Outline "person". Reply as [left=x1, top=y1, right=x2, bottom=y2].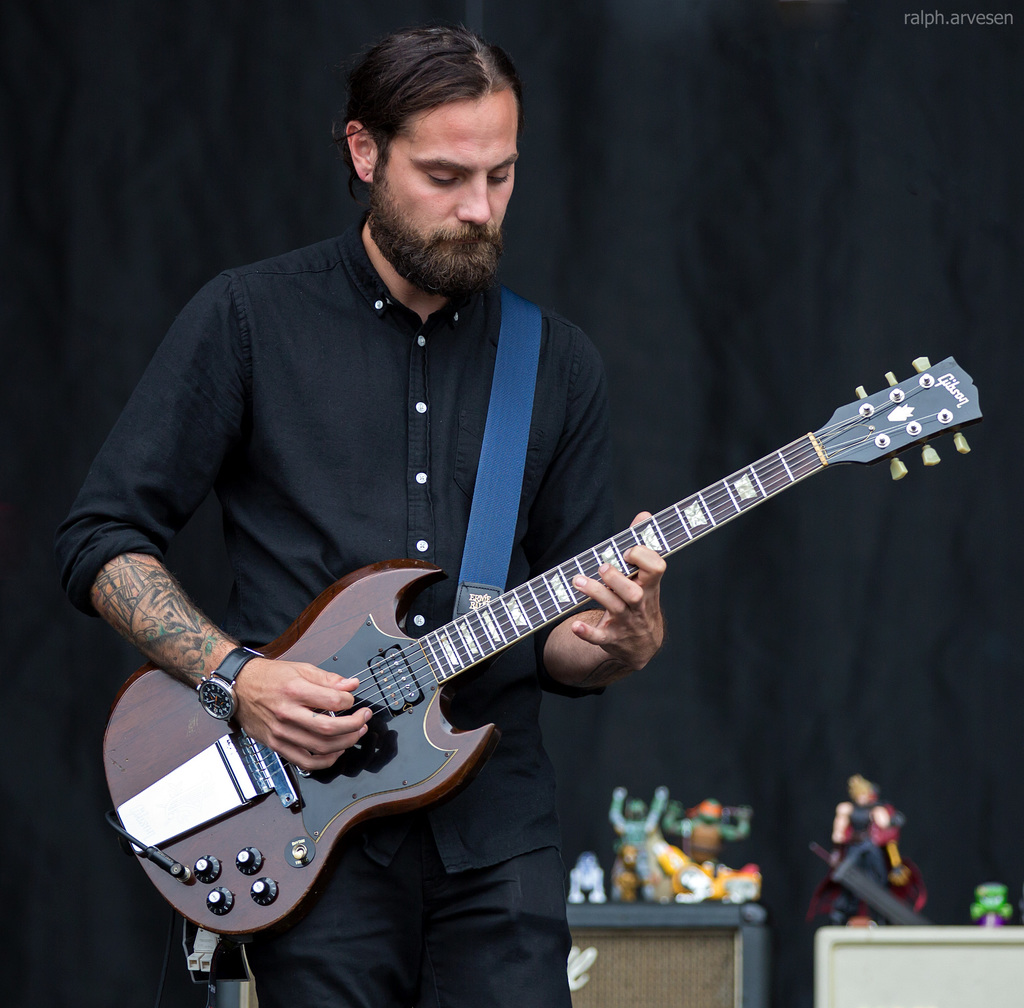
[left=57, top=28, right=664, bottom=1006].
